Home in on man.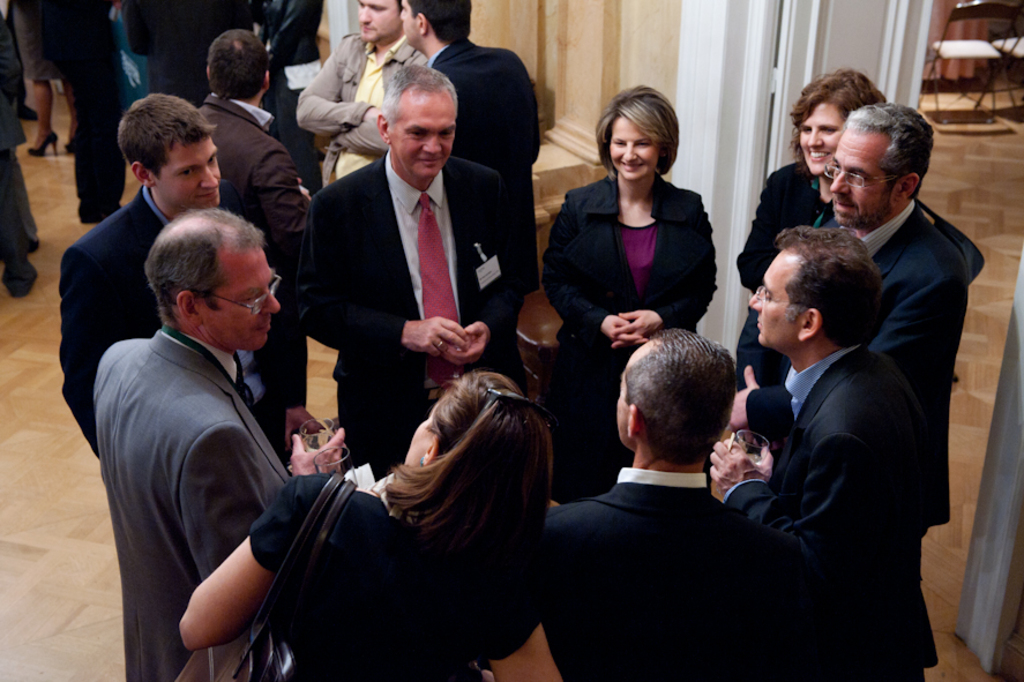
Homed in at box=[124, 0, 256, 115].
